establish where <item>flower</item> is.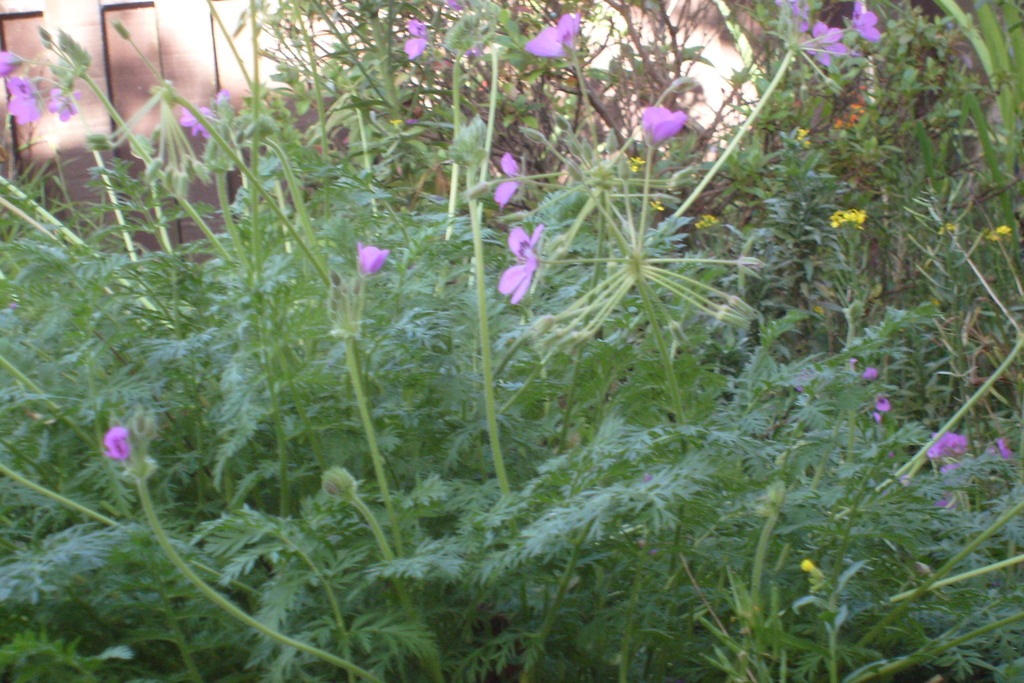
Established at detection(403, 17, 431, 59).
